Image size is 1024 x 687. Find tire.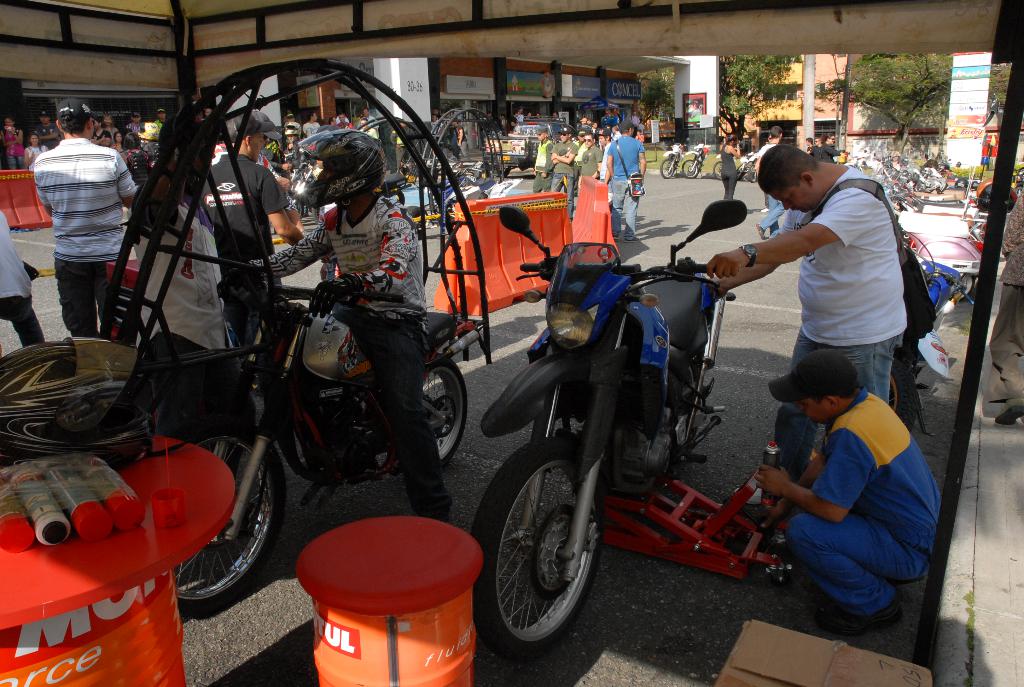
{"x1": 960, "y1": 274, "x2": 973, "y2": 301}.
